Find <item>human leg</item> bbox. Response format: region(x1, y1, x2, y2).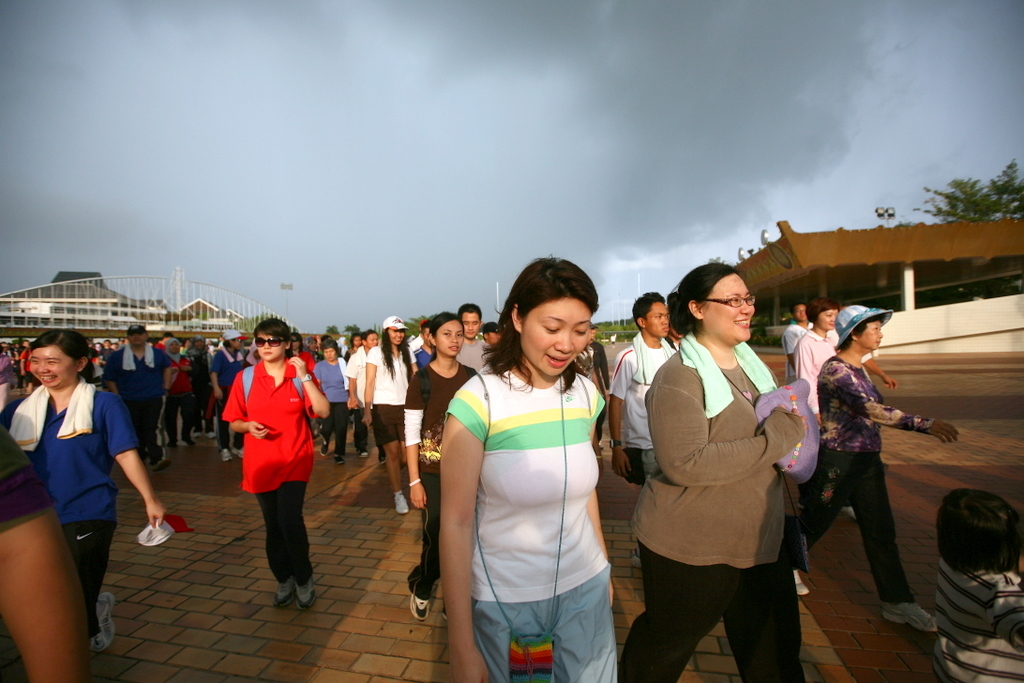
region(67, 522, 96, 641).
